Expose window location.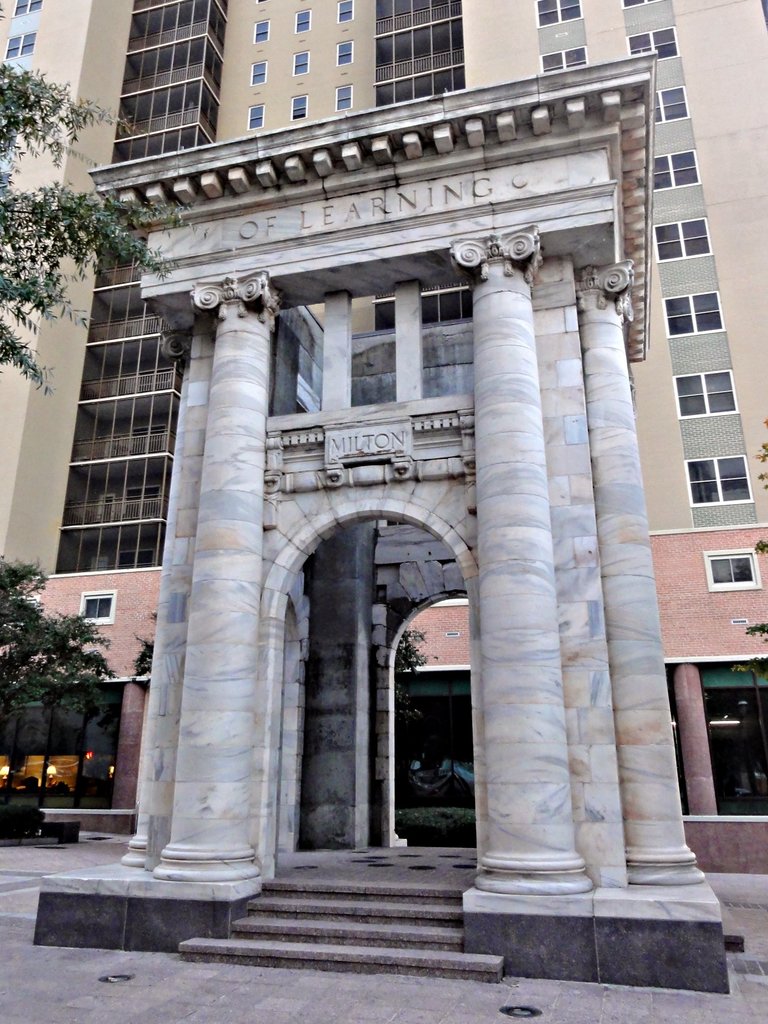
Exposed at Rect(629, 26, 682, 64).
